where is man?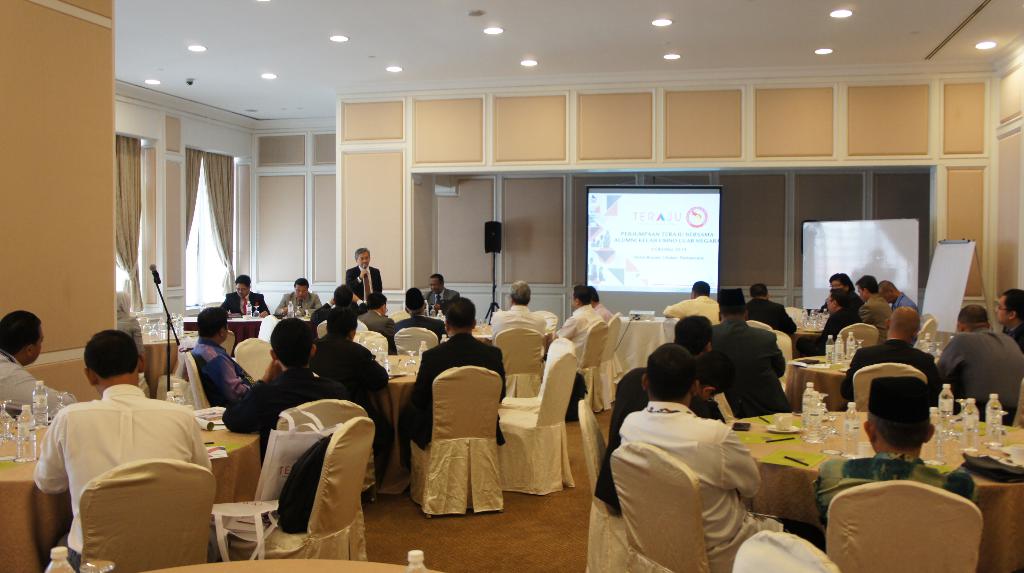
808 376 978 510.
